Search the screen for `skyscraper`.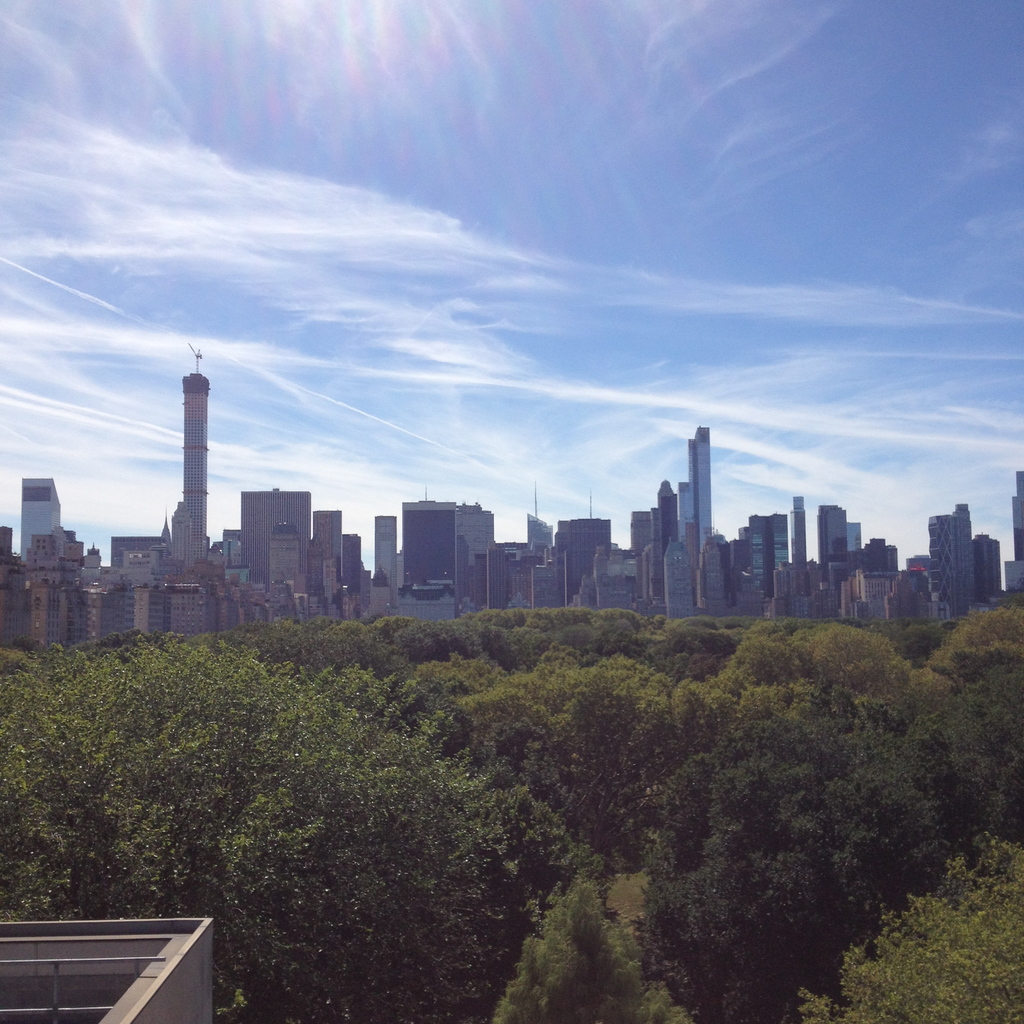
Found at (left=929, top=507, right=975, bottom=620).
